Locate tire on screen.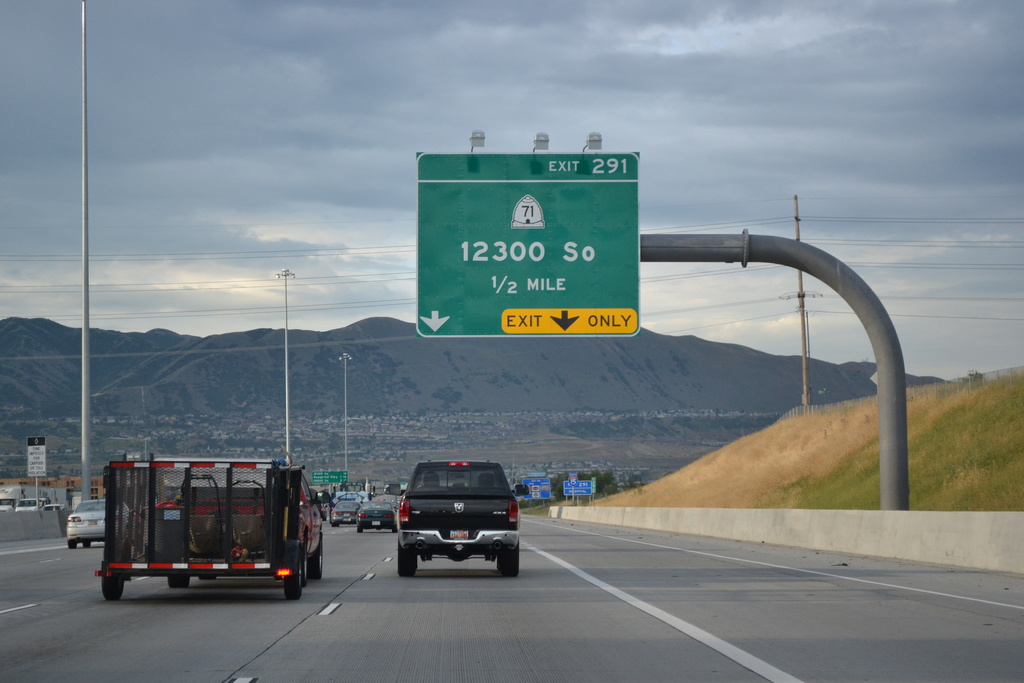
On screen at <region>331, 520, 337, 528</region>.
